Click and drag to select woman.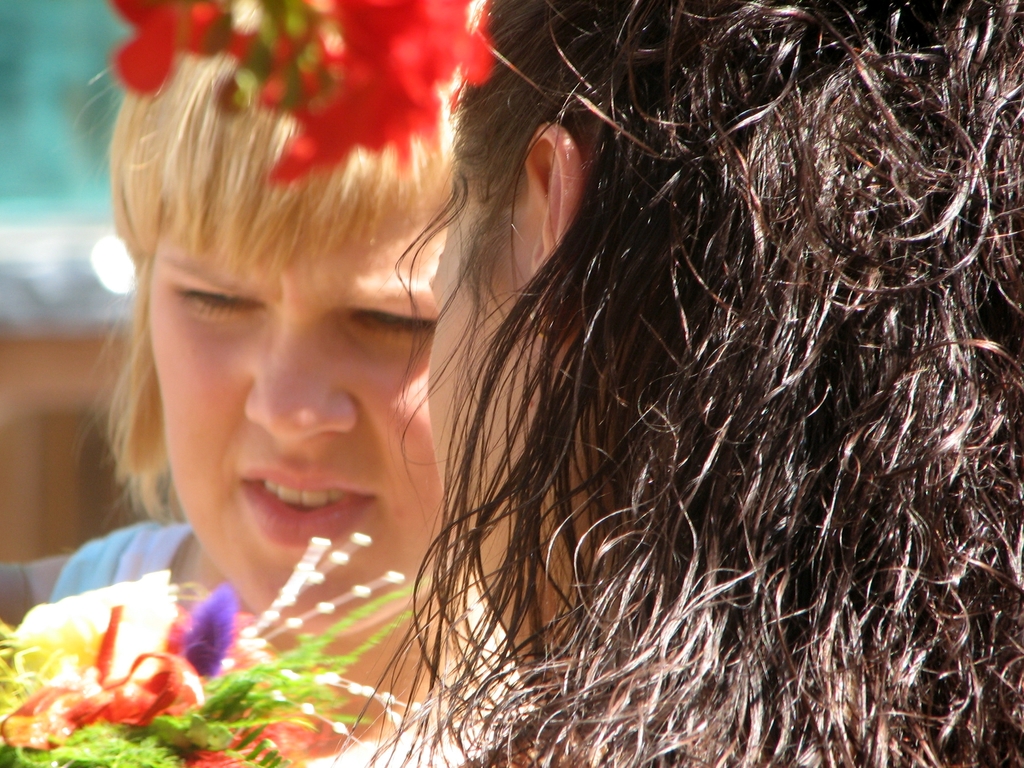
Selection: (0, 0, 536, 767).
